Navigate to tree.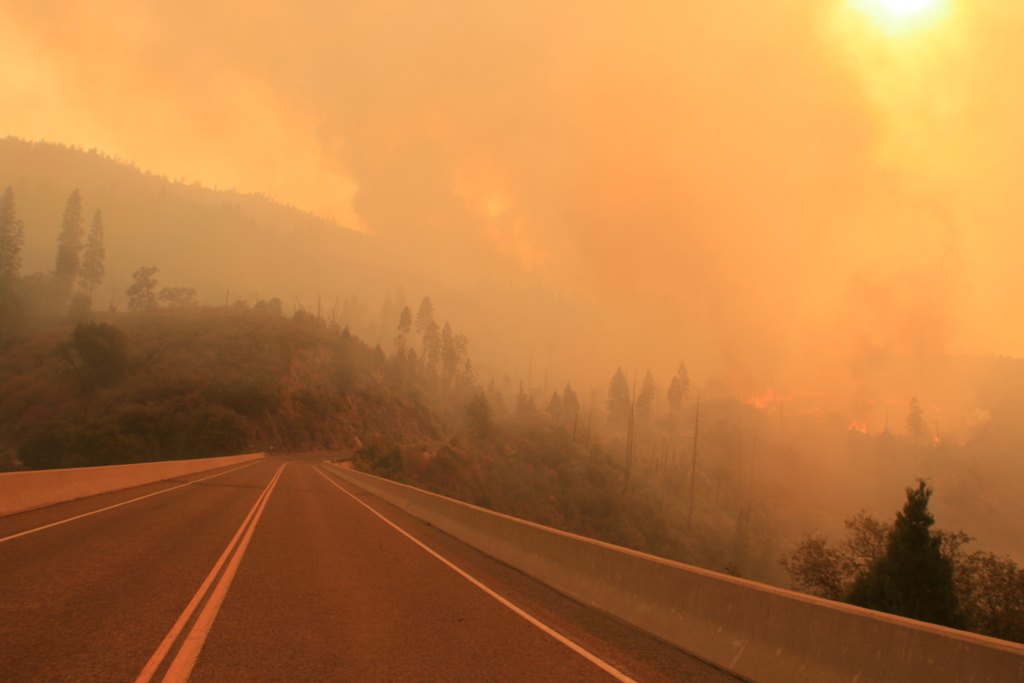
Navigation target: bbox=(670, 361, 687, 413).
